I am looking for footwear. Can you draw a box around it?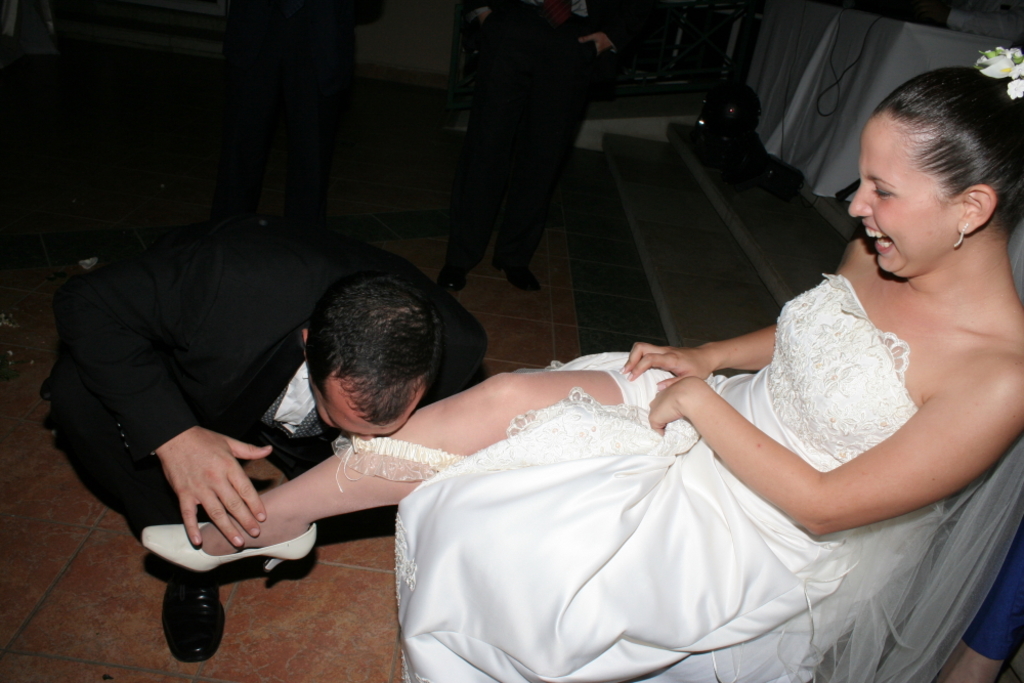
Sure, the bounding box is <box>141,523,315,577</box>.
